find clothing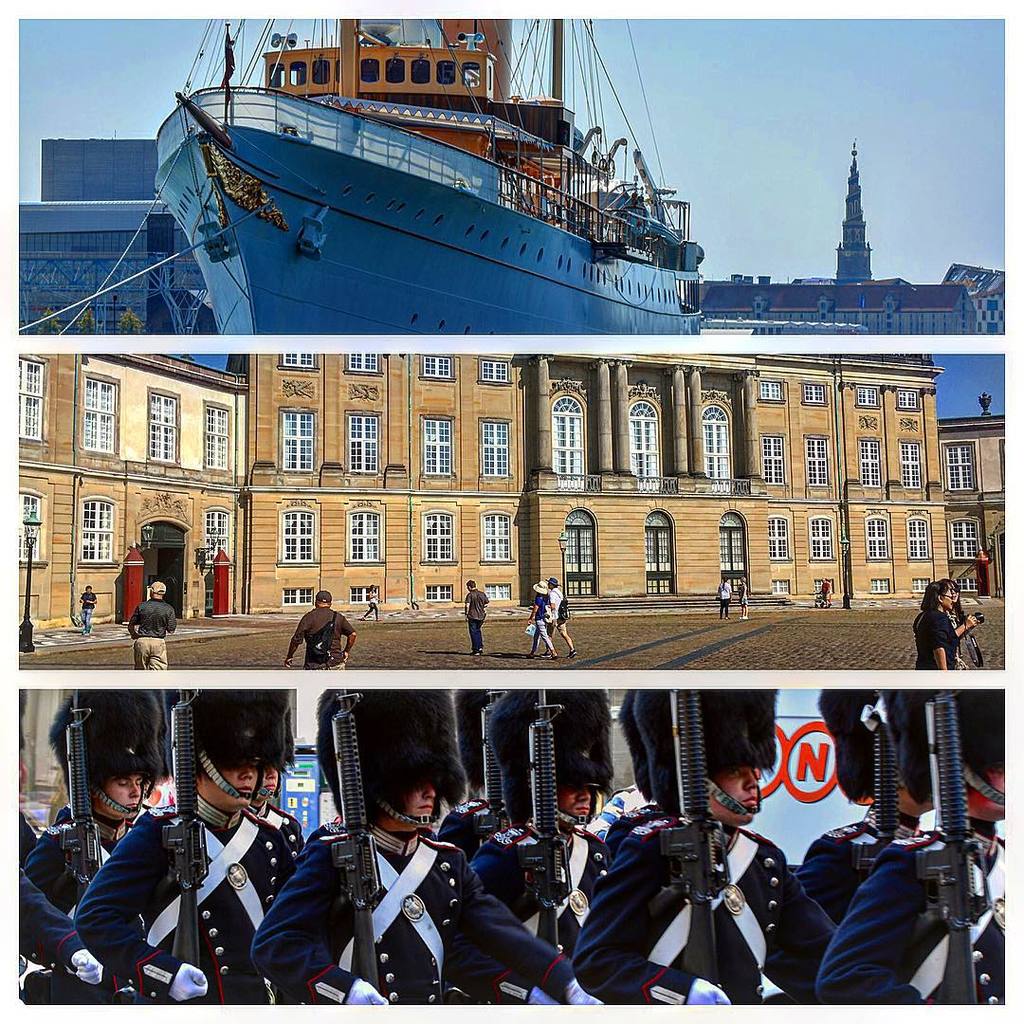
l=462, t=590, r=485, b=653
